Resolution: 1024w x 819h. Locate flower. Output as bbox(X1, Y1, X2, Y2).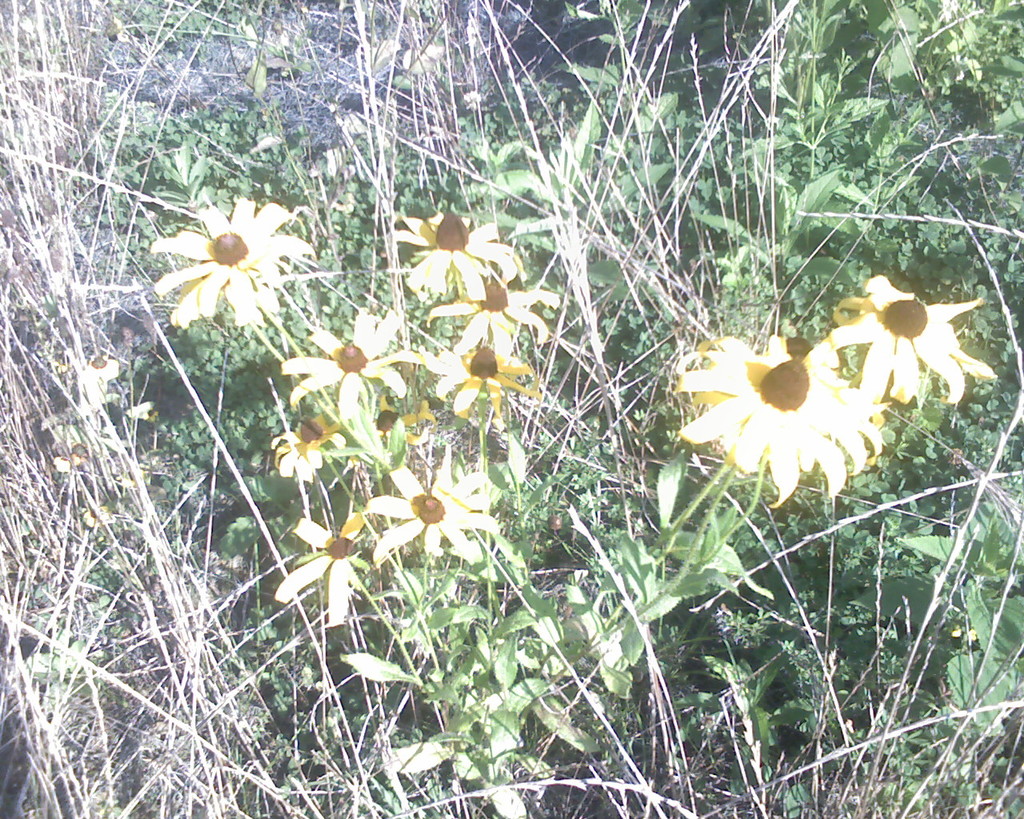
bbox(344, 408, 430, 490).
